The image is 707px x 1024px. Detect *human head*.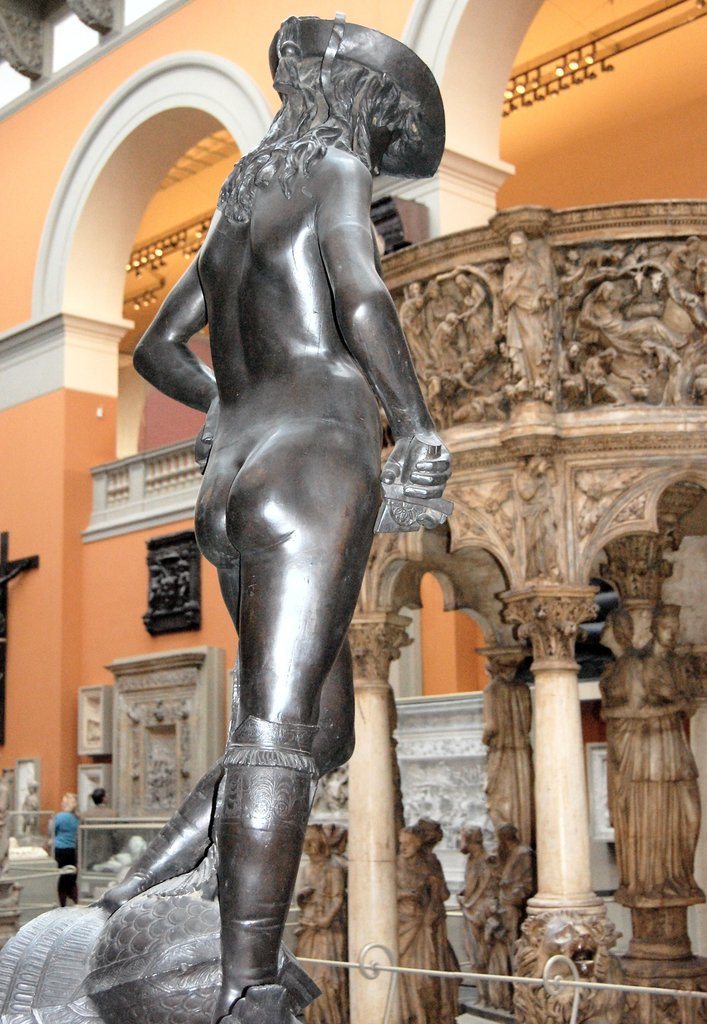
Detection: box(496, 818, 518, 858).
